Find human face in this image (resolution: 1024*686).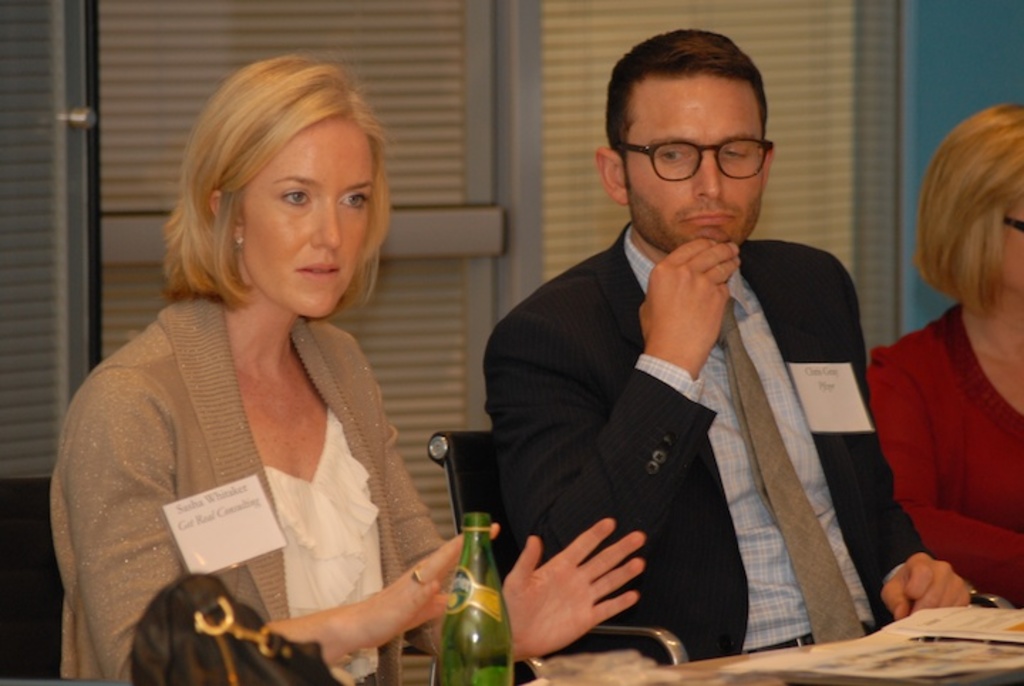
[1004,189,1023,283].
